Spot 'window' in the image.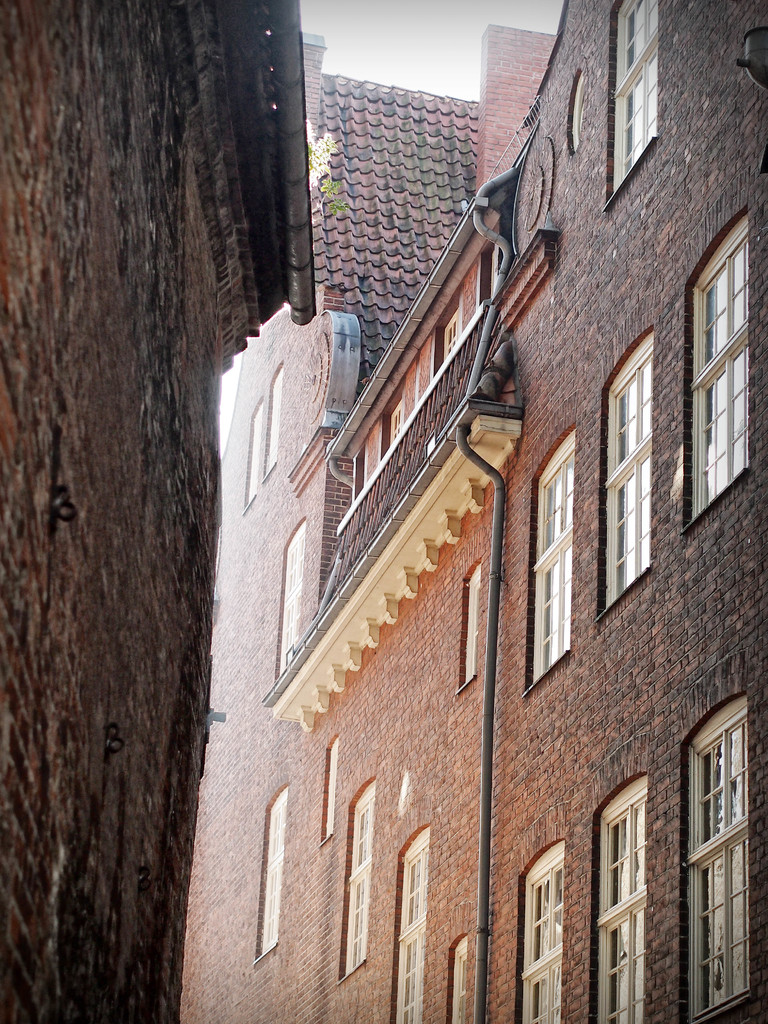
'window' found at 696,695,744,1015.
